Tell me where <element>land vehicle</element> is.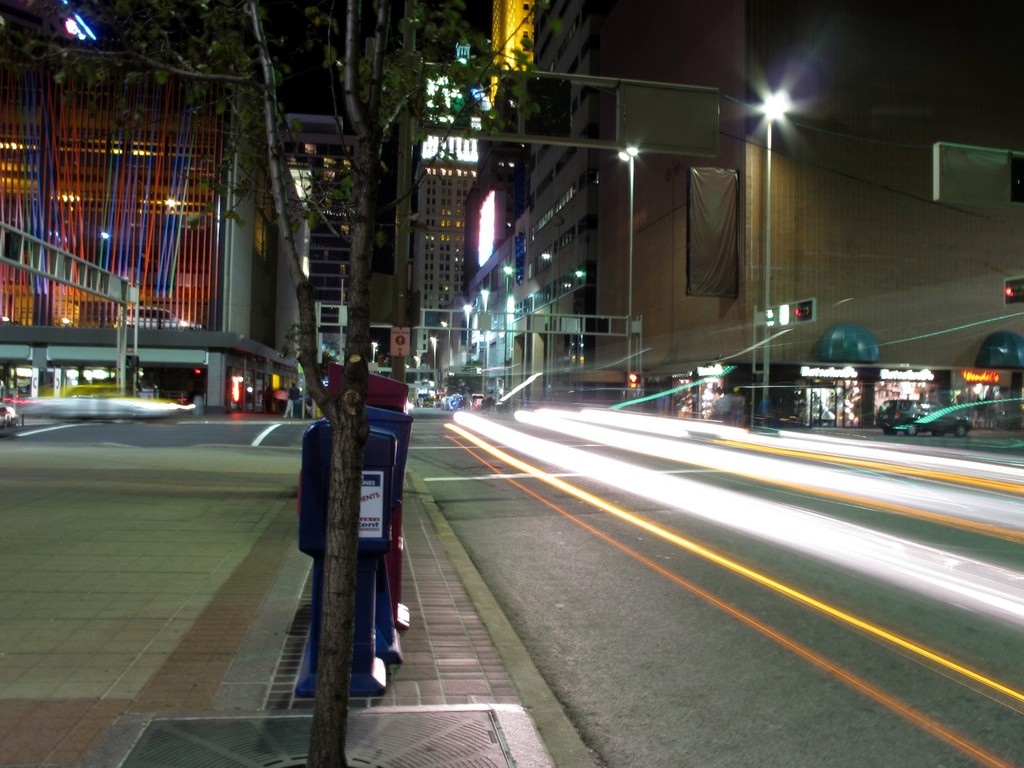
<element>land vehicle</element> is at l=15, t=383, r=209, b=431.
